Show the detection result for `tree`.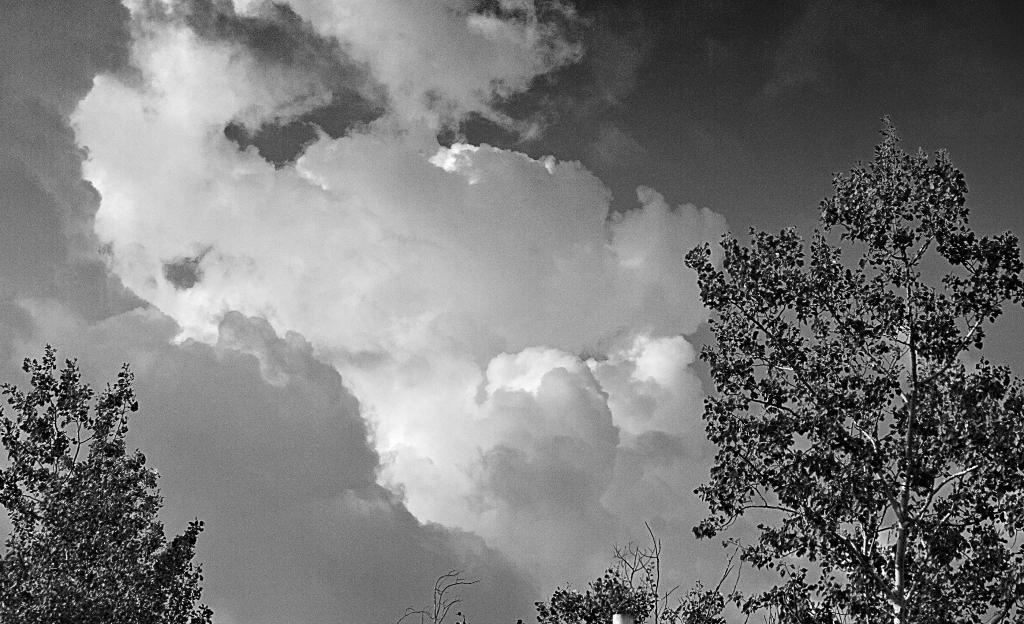
[left=637, top=525, right=676, bottom=623].
